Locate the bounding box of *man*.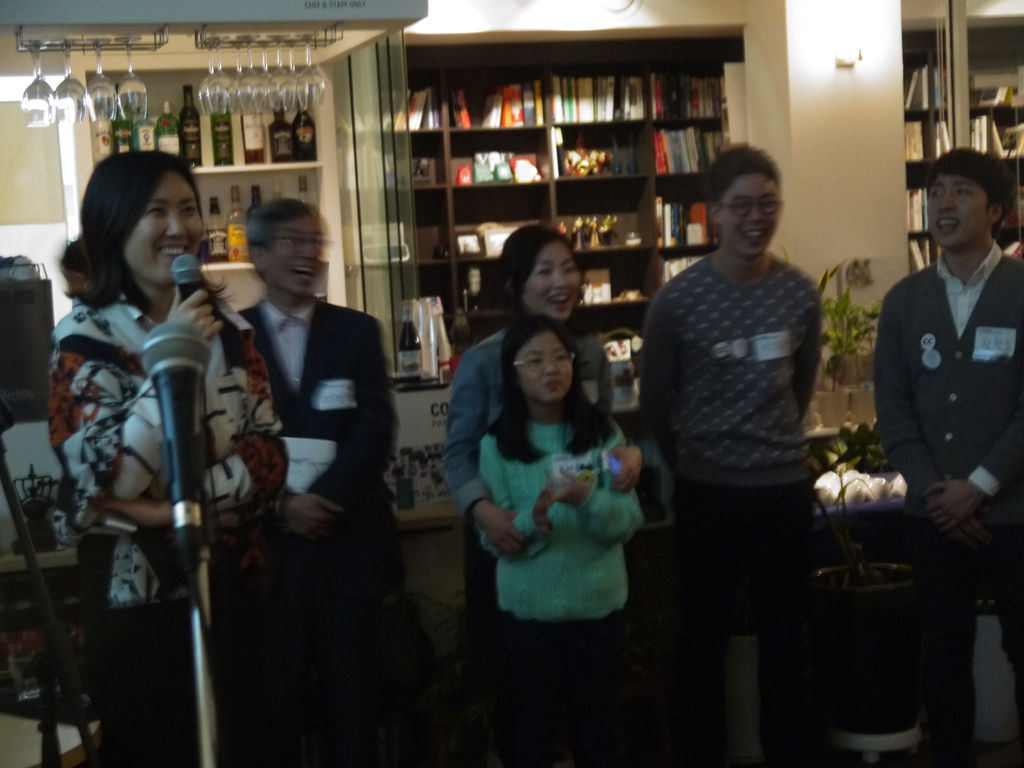
Bounding box: [left=845, top=113, right=1011, bottom=767].
